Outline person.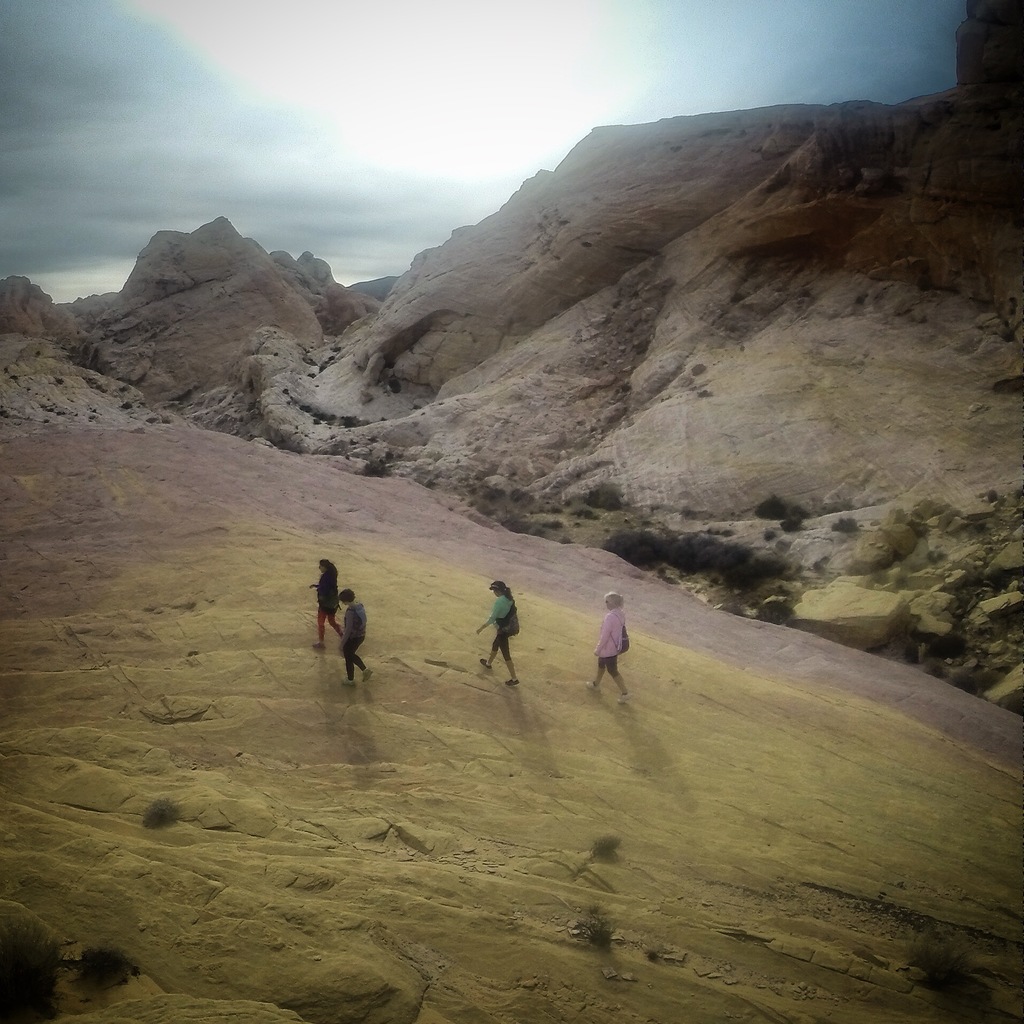
Outline: {"x1": 312, "y1": 550, "x2": 340, "y2": 641}.
